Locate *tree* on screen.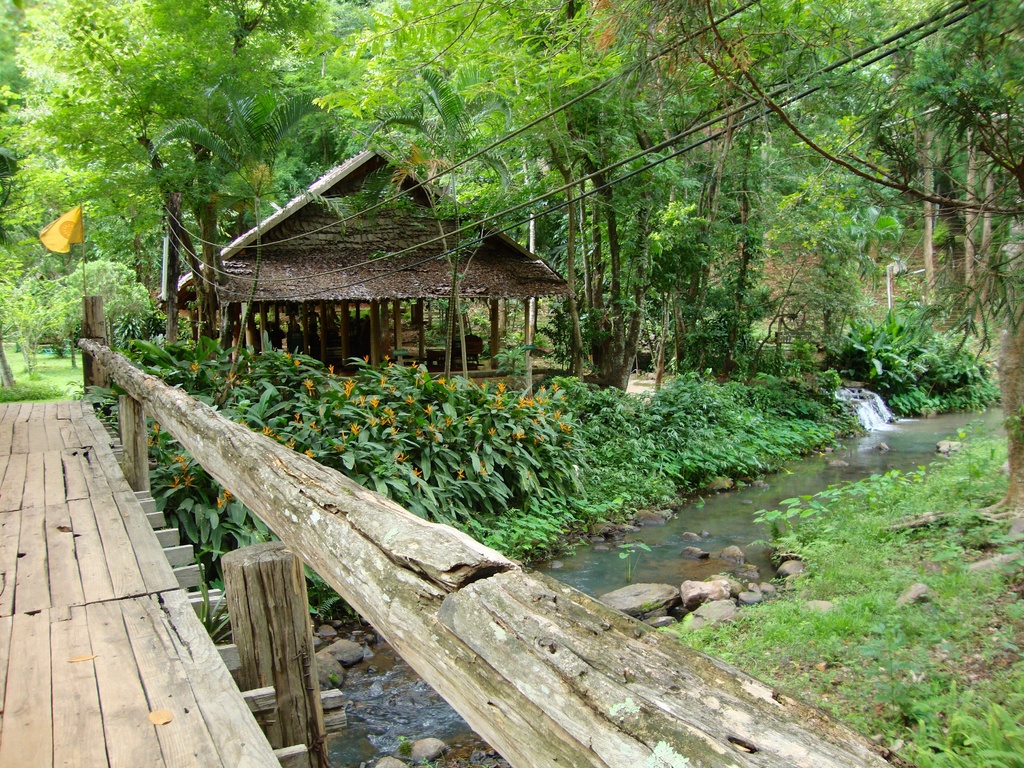
On screen at 463 27 634 372.
